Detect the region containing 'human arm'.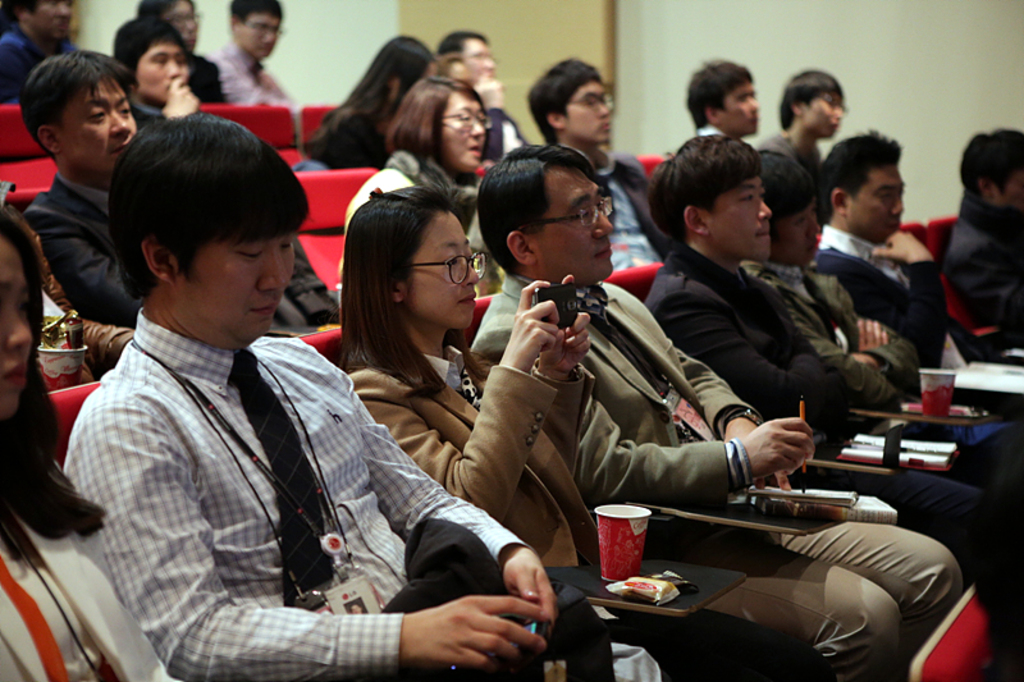
{"left": 157, "top": 72, "right": 205, "bottom": 122}.
